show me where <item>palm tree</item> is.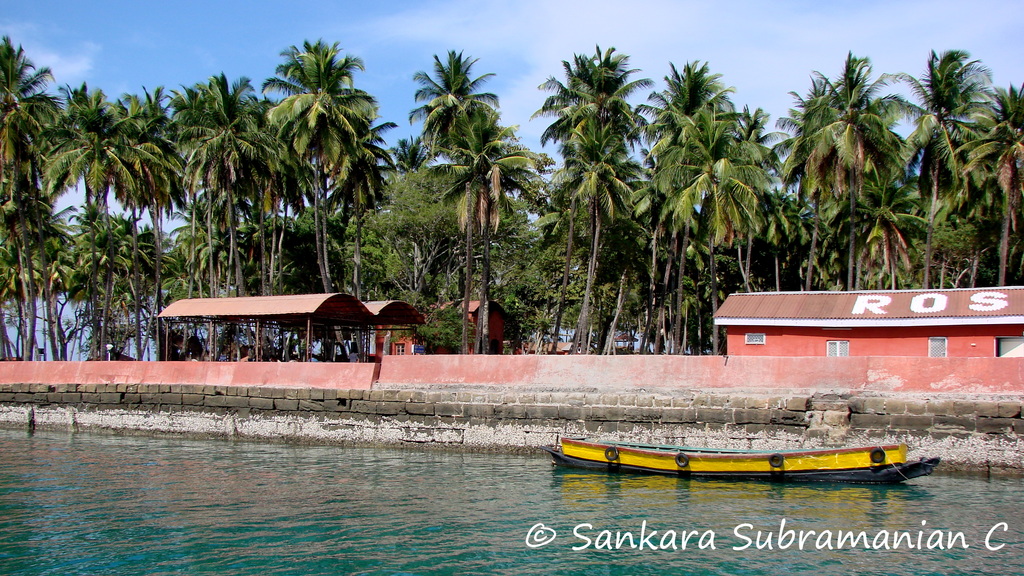
<item>palm tree</item> is at rect(445, 103, 527, 310).
